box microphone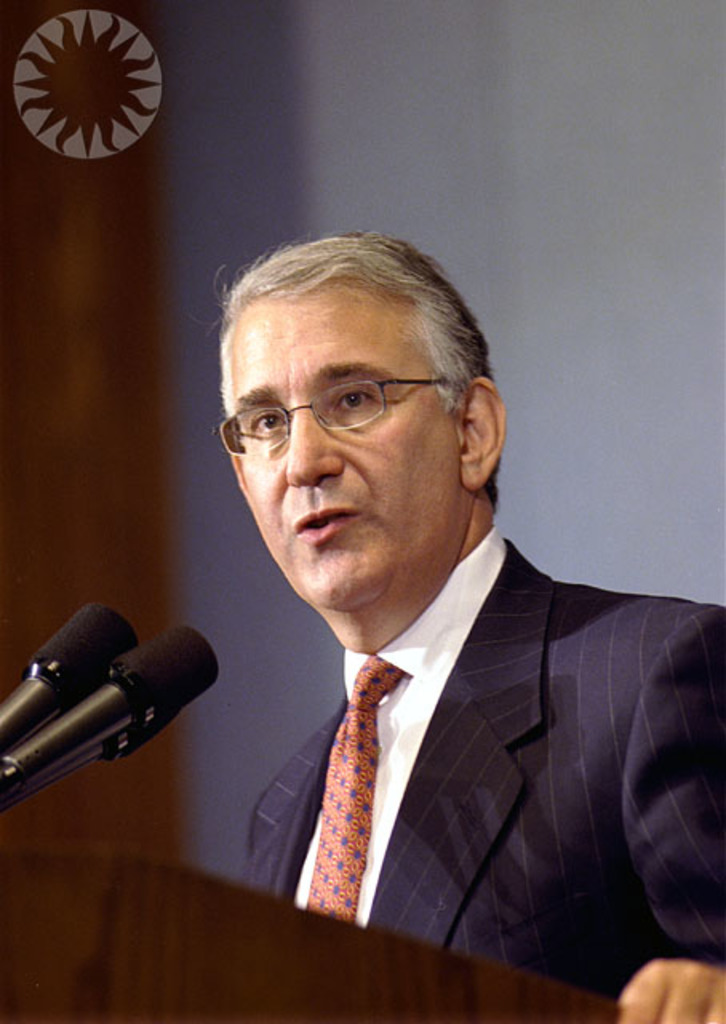
3:600:141:763
